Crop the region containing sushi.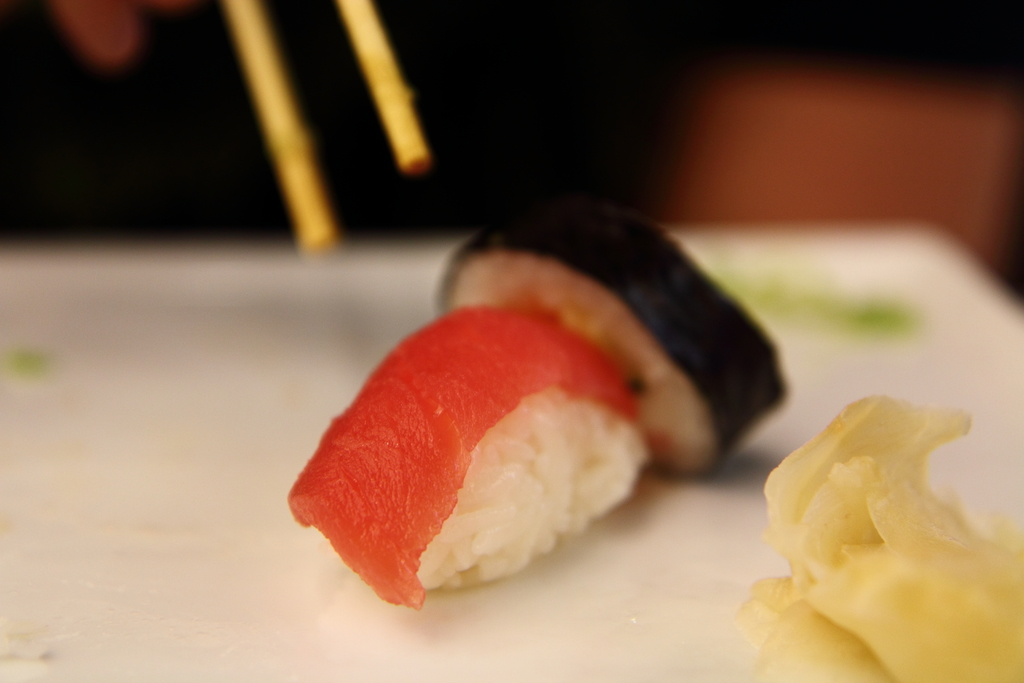
Crop region: 435/202/787/468.
